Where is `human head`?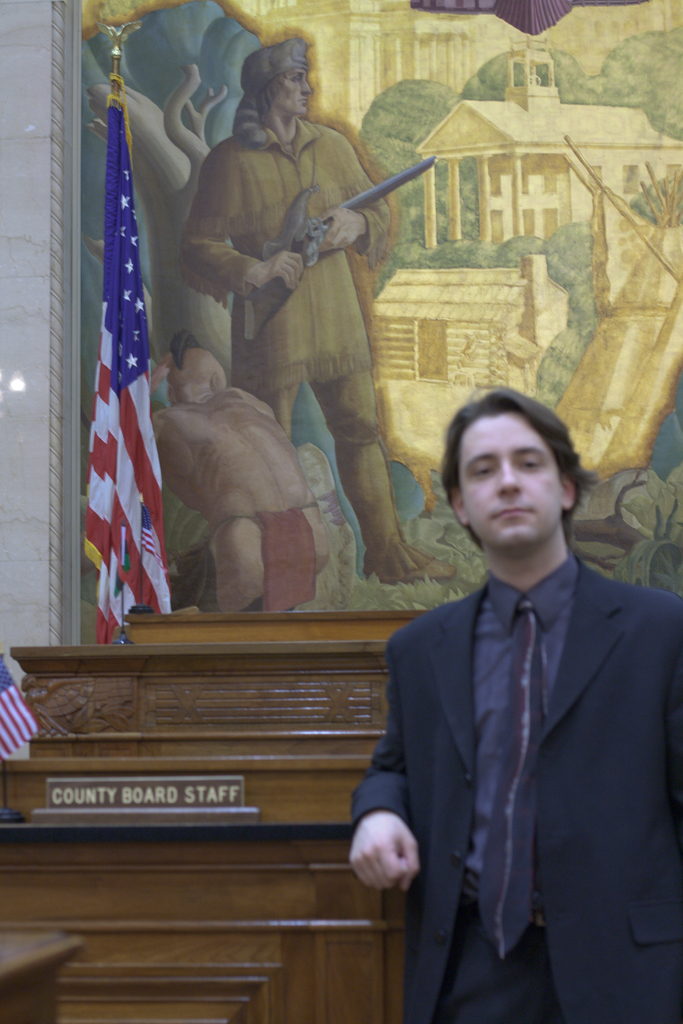
(left=434, top=388, right=581, bottom=541).
